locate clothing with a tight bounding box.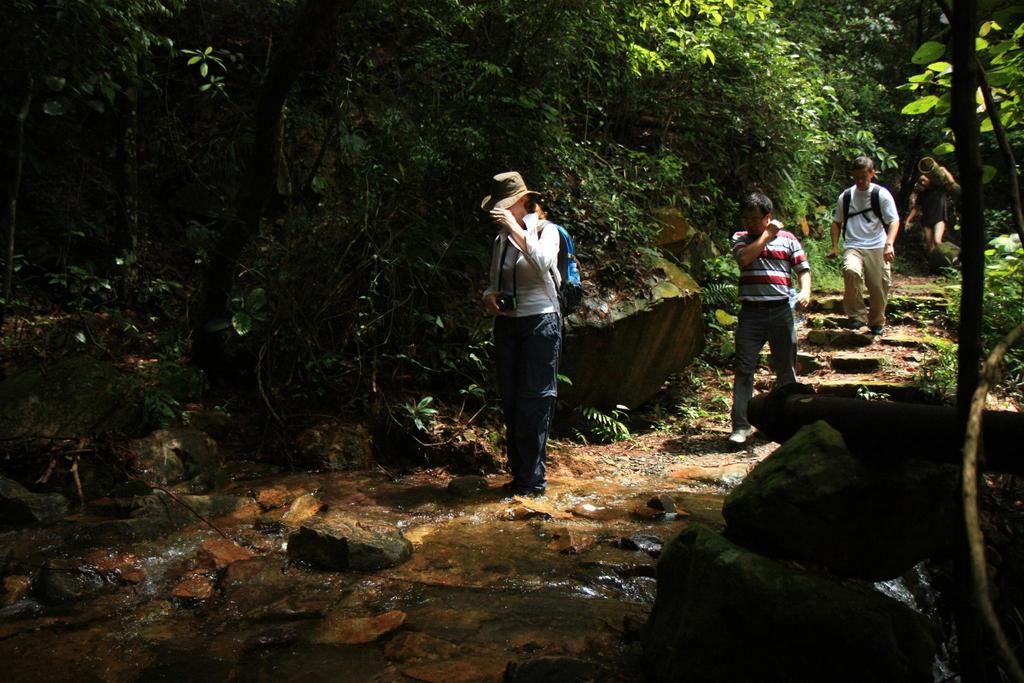
(920,168,965,229).
